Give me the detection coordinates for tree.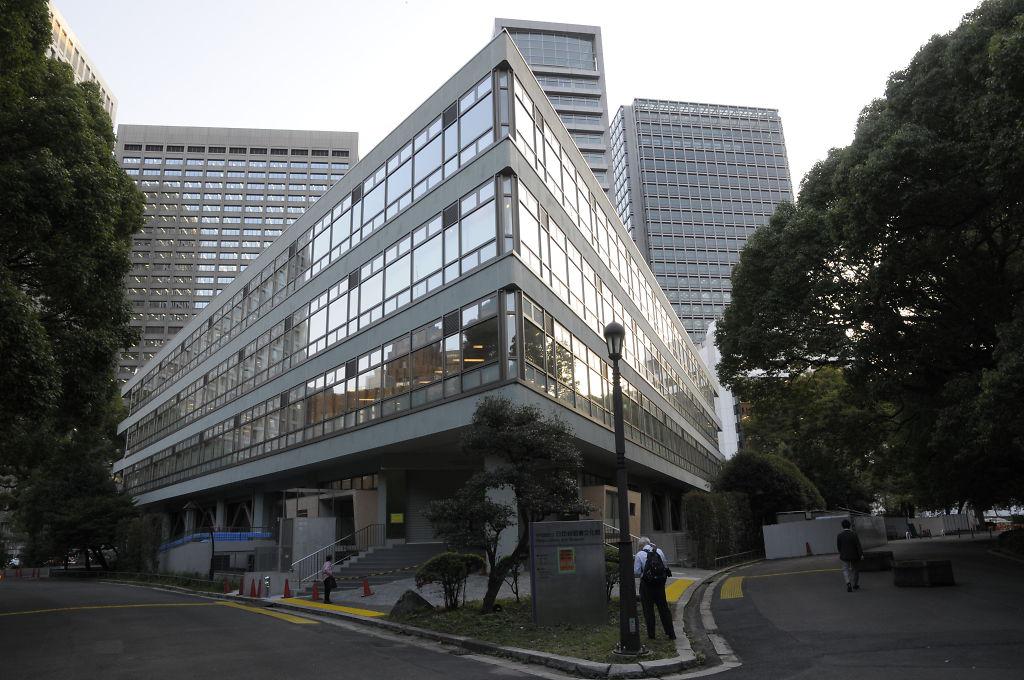
0/0/153/566.
